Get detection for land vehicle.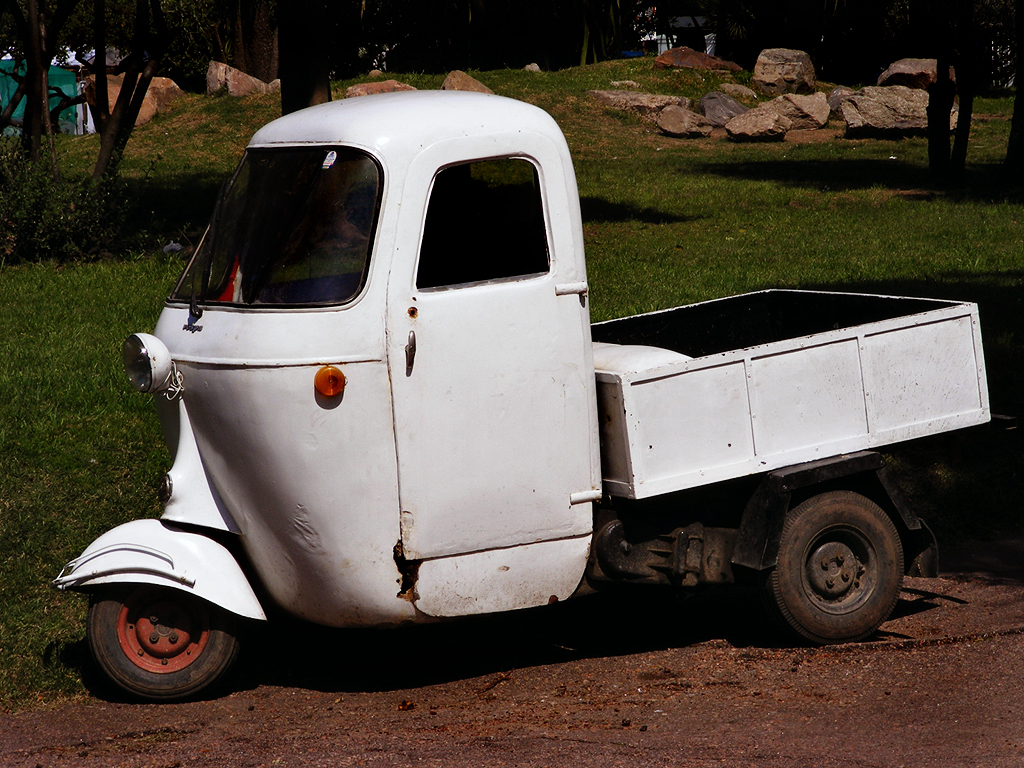
Detection: select_region(60, 72, 994, 701).
